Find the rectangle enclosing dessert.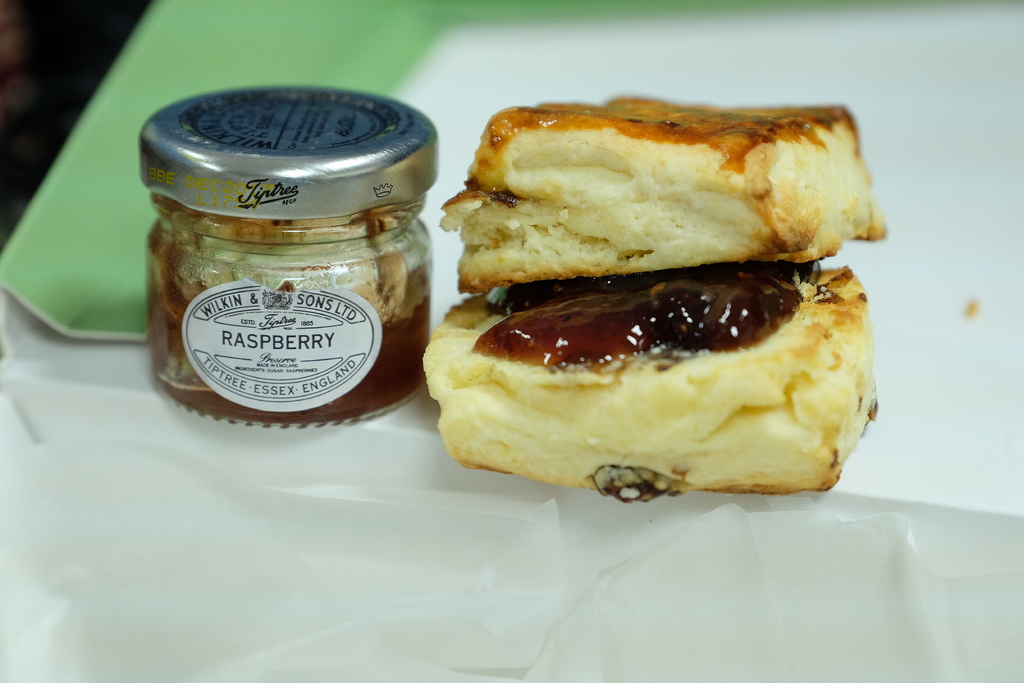
(420,95,888,503).
